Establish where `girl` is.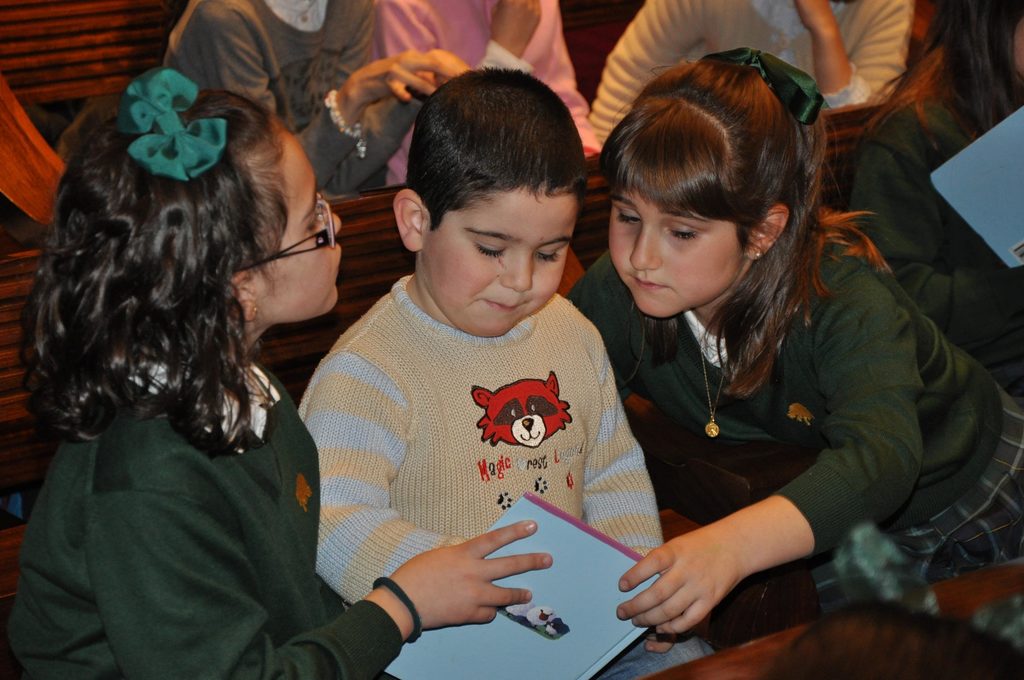
Established at box=[157, 0, 474, 200].
